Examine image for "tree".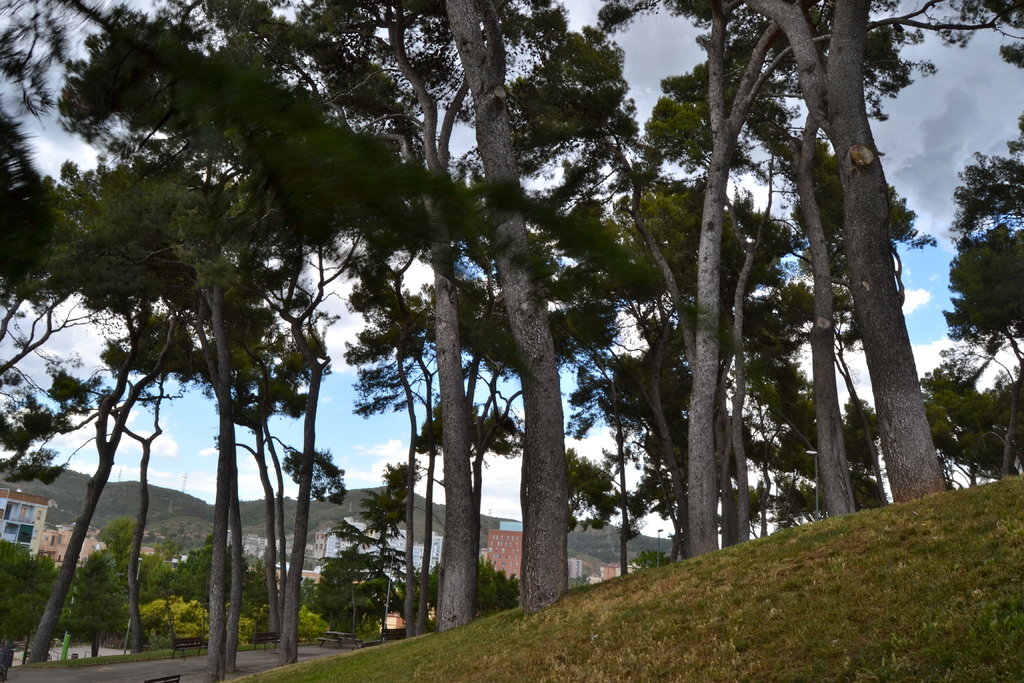
Examination result: Rect(919, 353, 1023, 491).
